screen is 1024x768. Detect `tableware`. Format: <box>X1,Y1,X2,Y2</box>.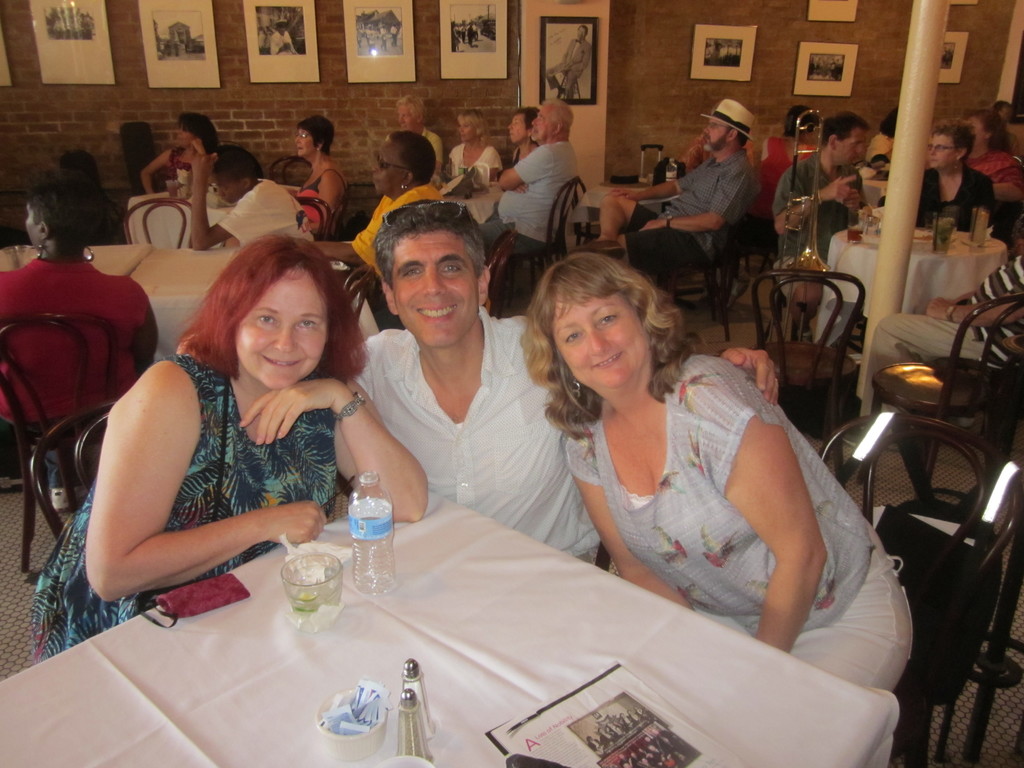
<box>970,206,990,250</box>.
